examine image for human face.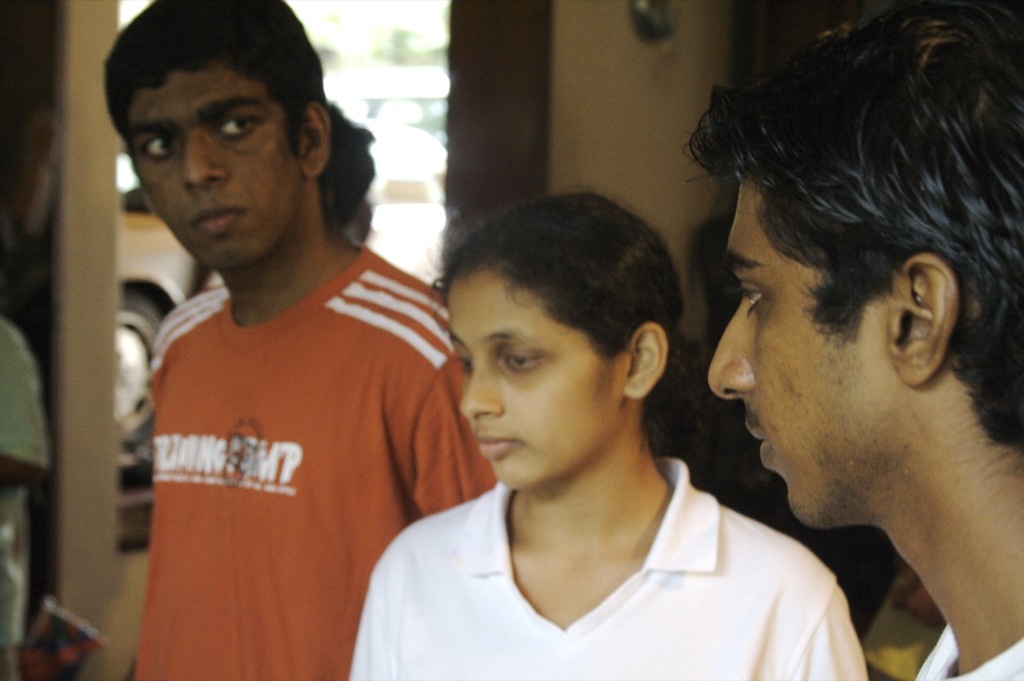
Examination result: <bbox>707, 162, 900, 523</bbox>.
